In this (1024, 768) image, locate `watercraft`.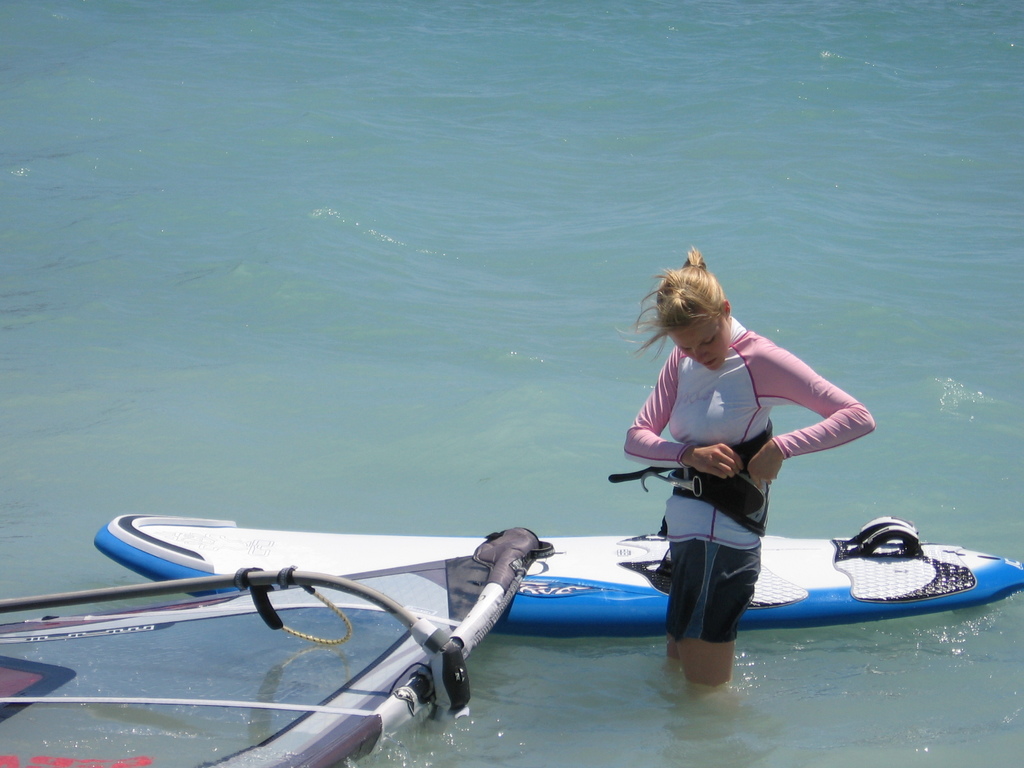
Bounding box: rect(0, 524, 539, 767).
